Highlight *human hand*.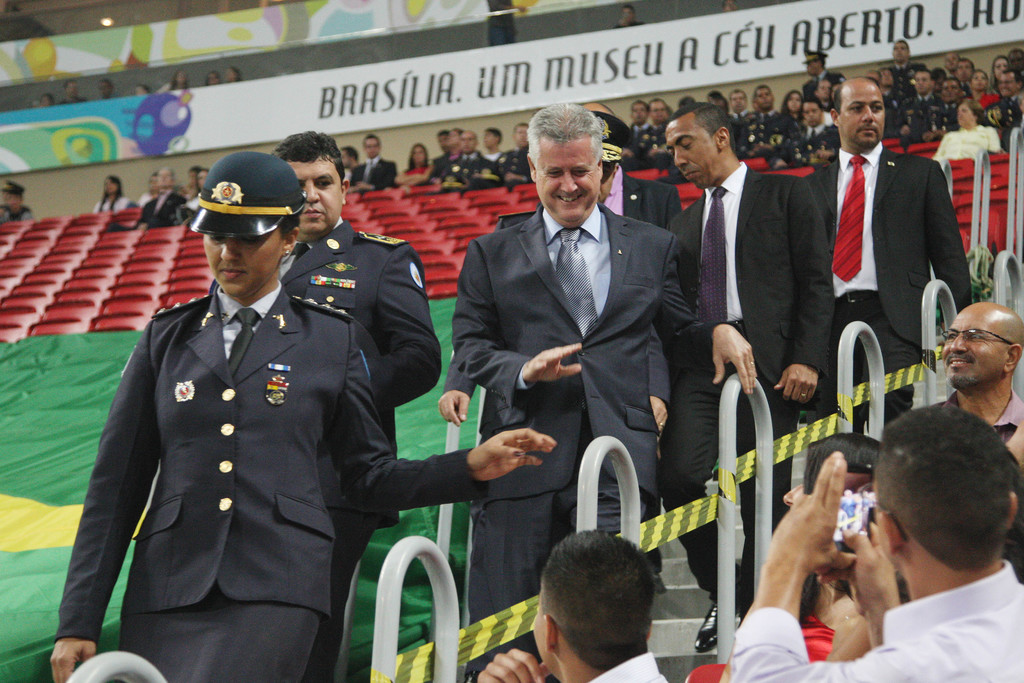
Highlighted region: Rect(477, 649, 550, 682).
